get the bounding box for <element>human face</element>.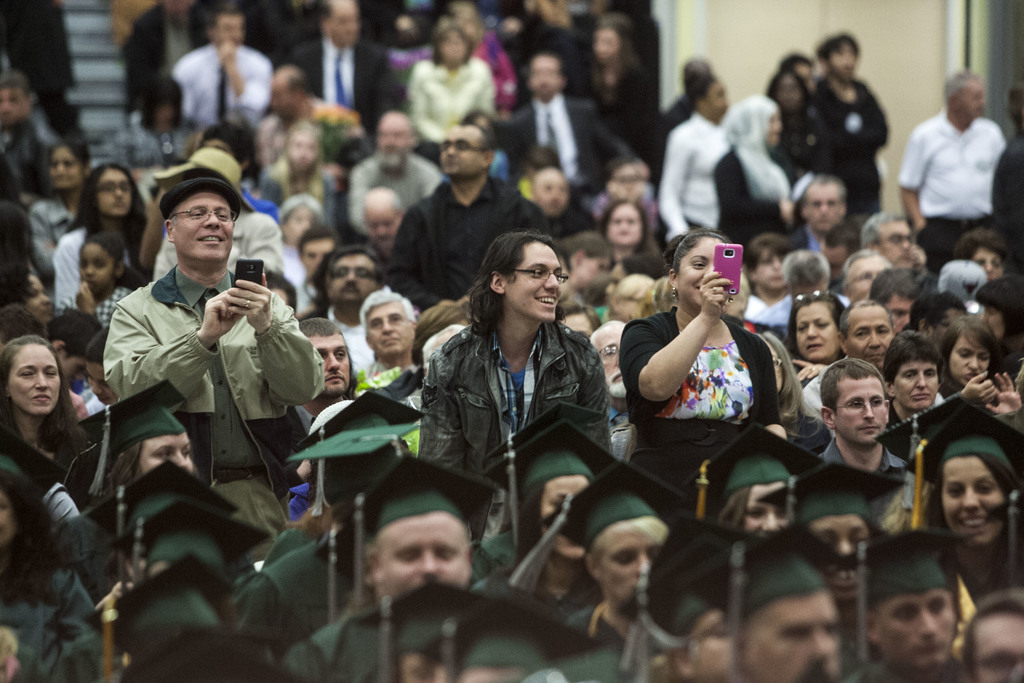
bbox=[843, 252, 882, 303].
